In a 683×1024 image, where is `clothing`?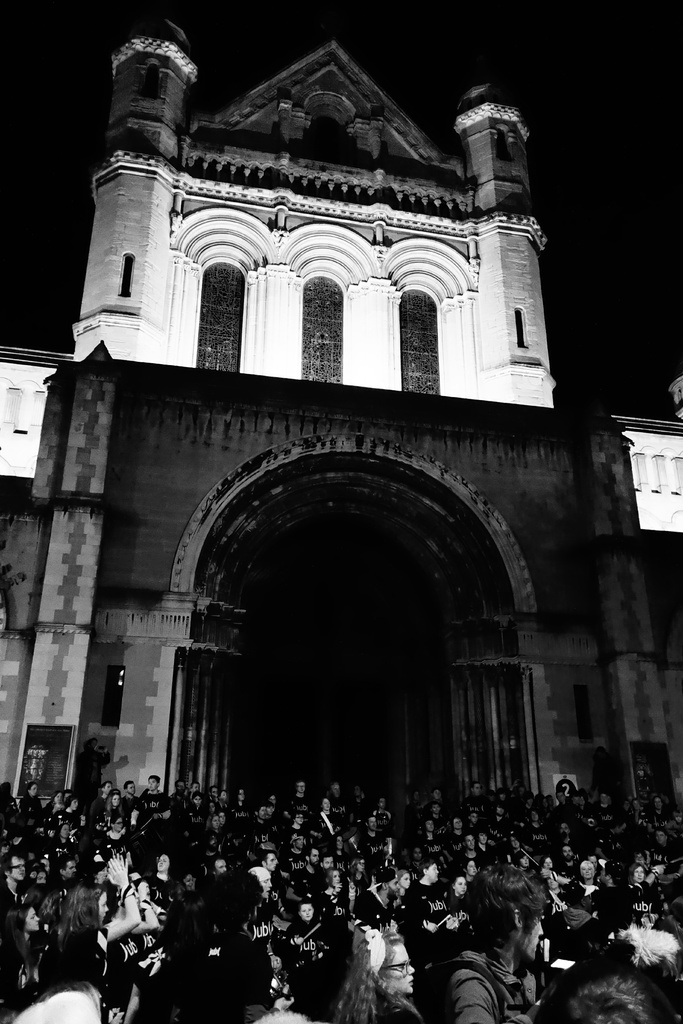
detection(432, 915, 547, 1019).
